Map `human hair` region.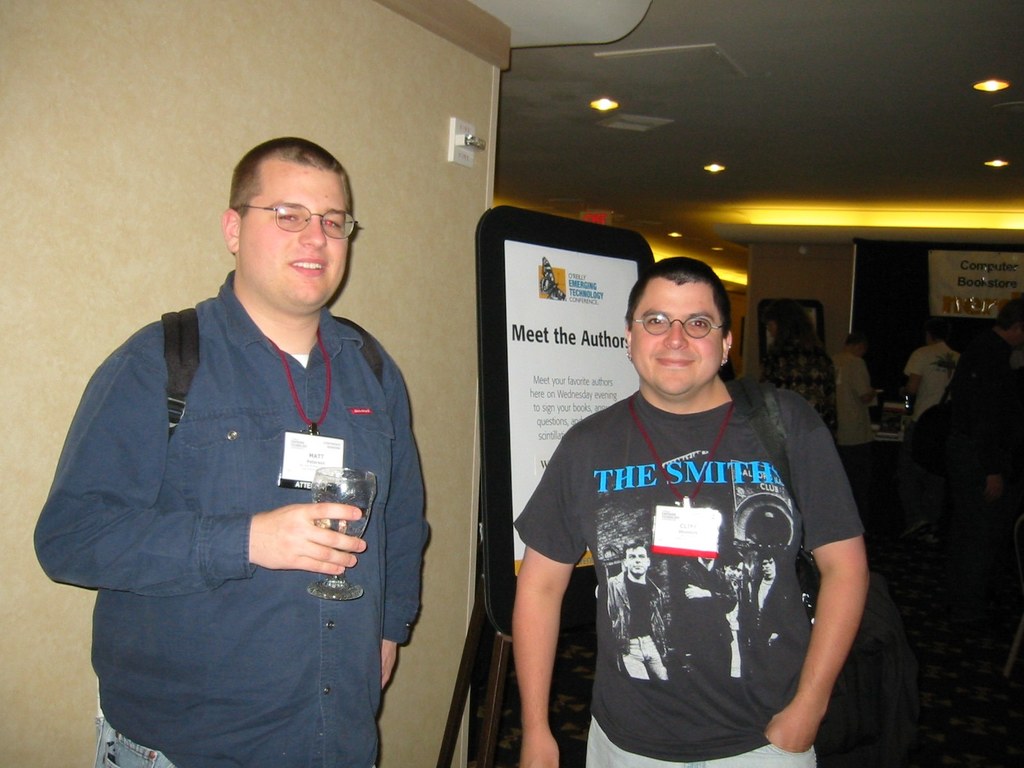
Mapped to <box>218,141,349,262</box>.
